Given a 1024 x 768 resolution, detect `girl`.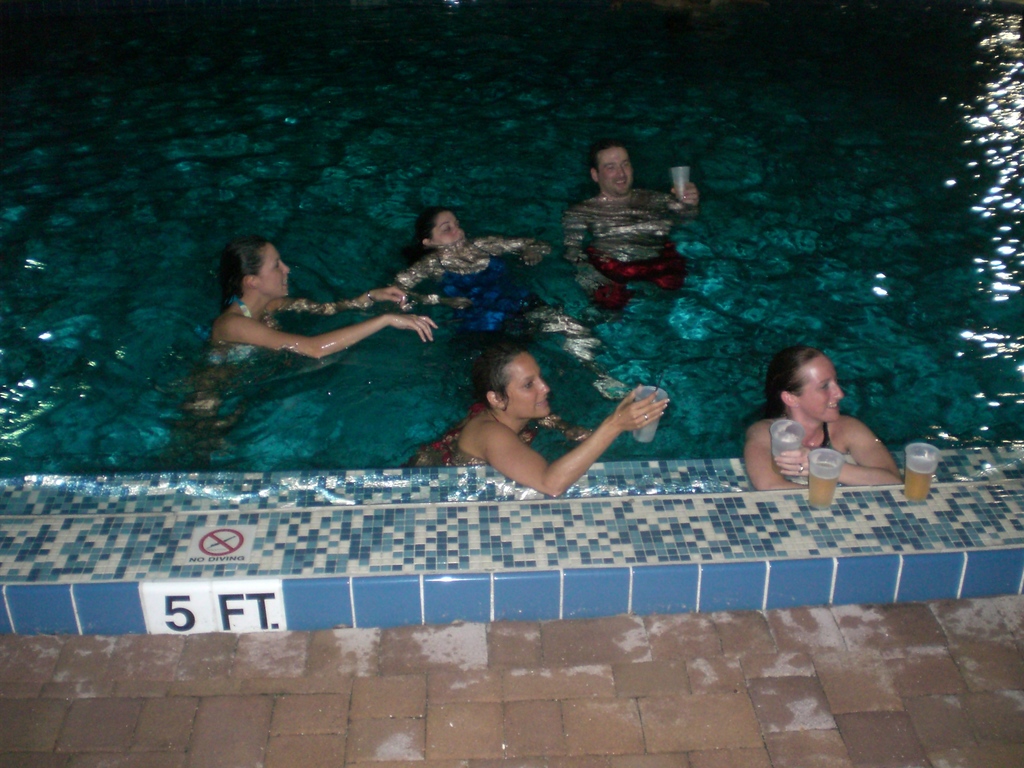
<box>417,342,664,478</box>.
